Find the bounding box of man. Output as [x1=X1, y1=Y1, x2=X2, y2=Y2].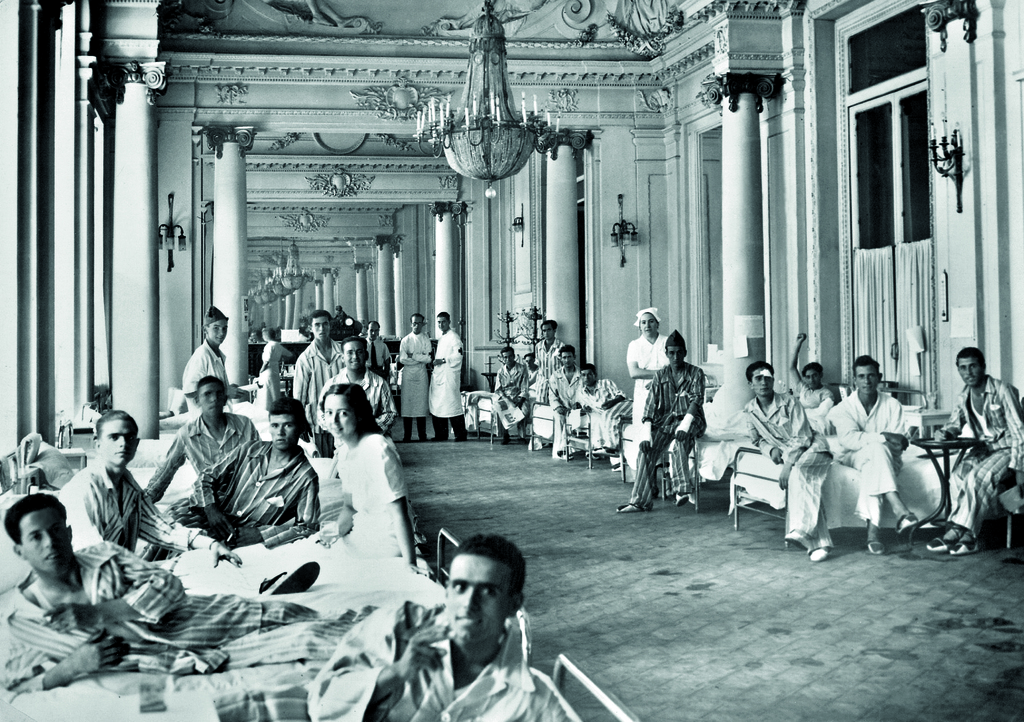
[x1=0, y1=491, x2=378, y2=698].
